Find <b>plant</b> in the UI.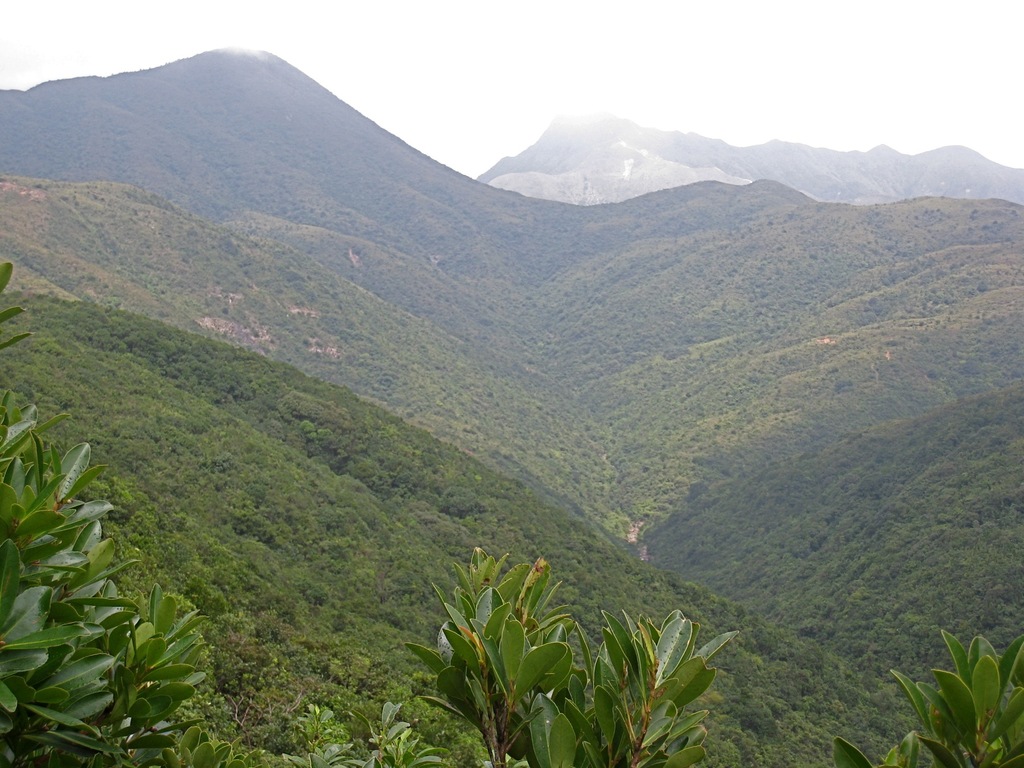
UI element at bbox=[814, 612, 1023, 767].
